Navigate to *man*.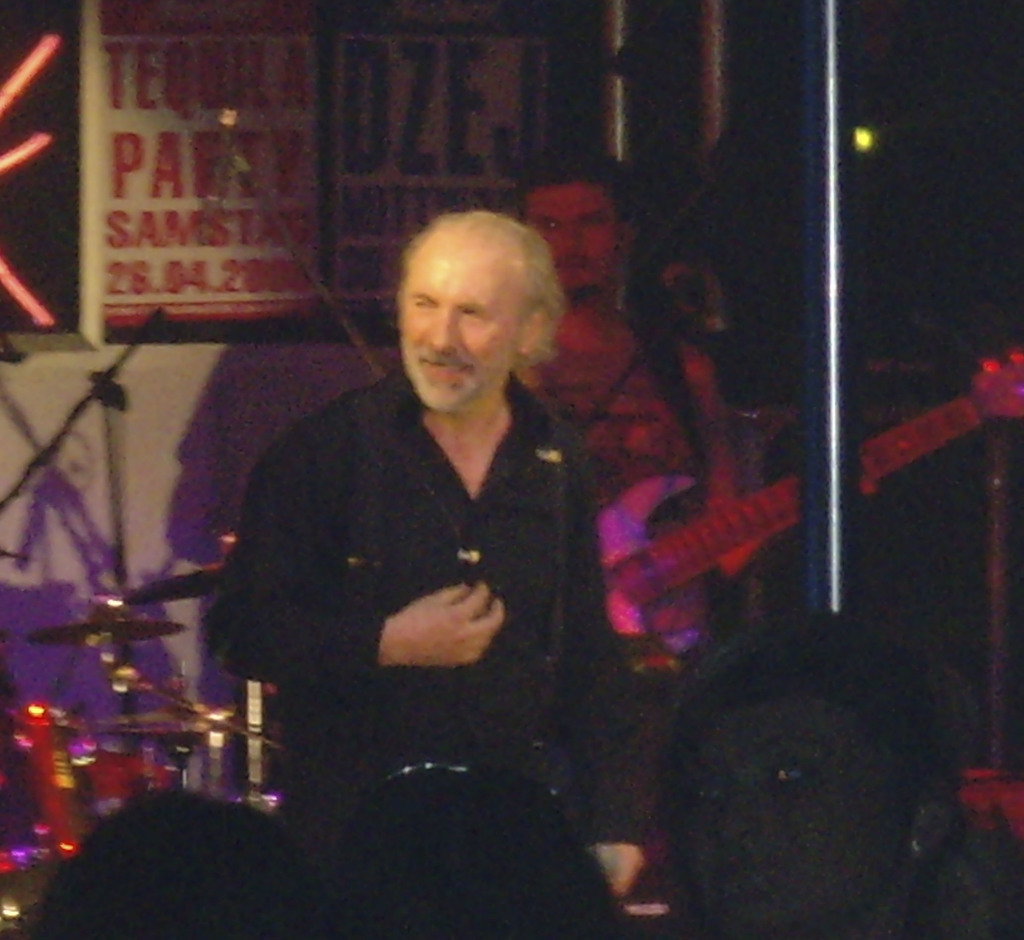
Navigation target: (x1=513, y1=134, x2=777, y2=809).
